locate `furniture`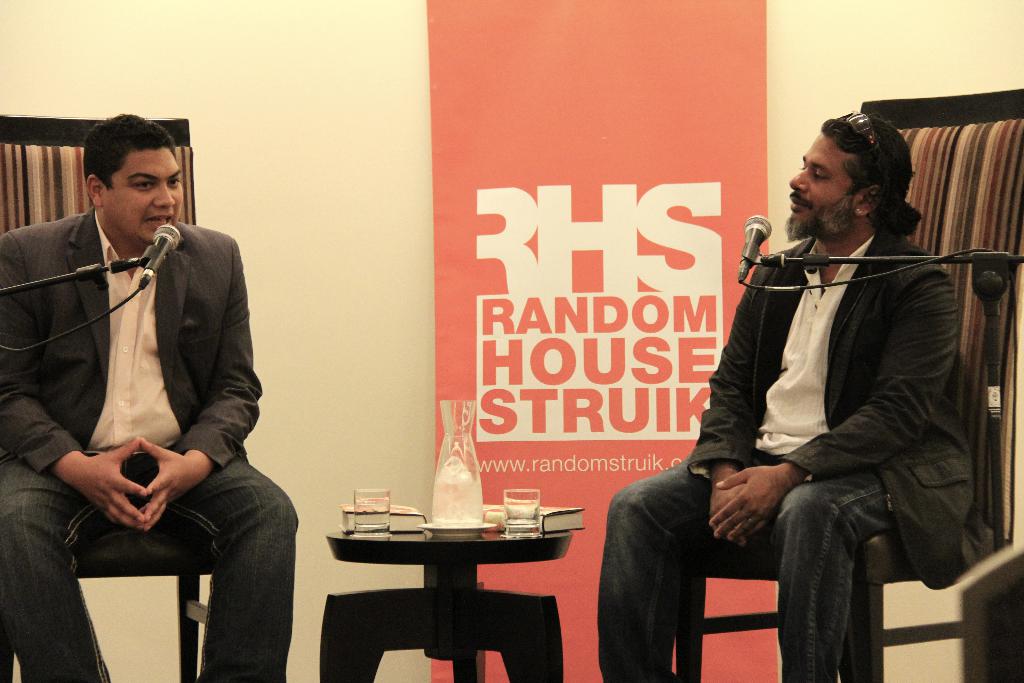
box=[324, 521, 573, 682]
